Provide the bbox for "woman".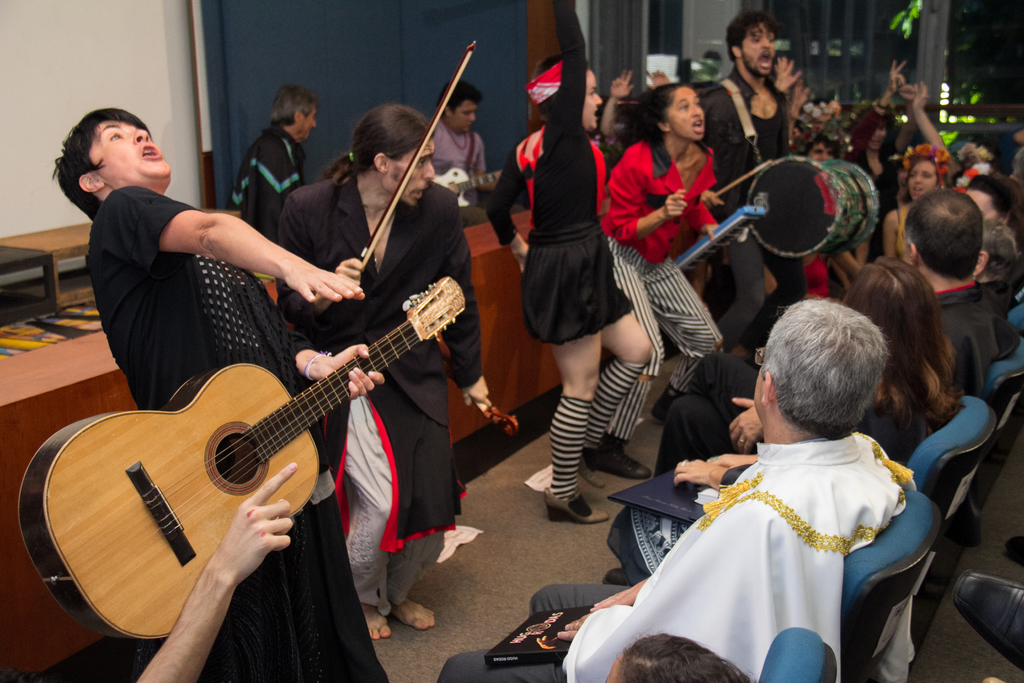
detection(605, 72, 735, 478).
